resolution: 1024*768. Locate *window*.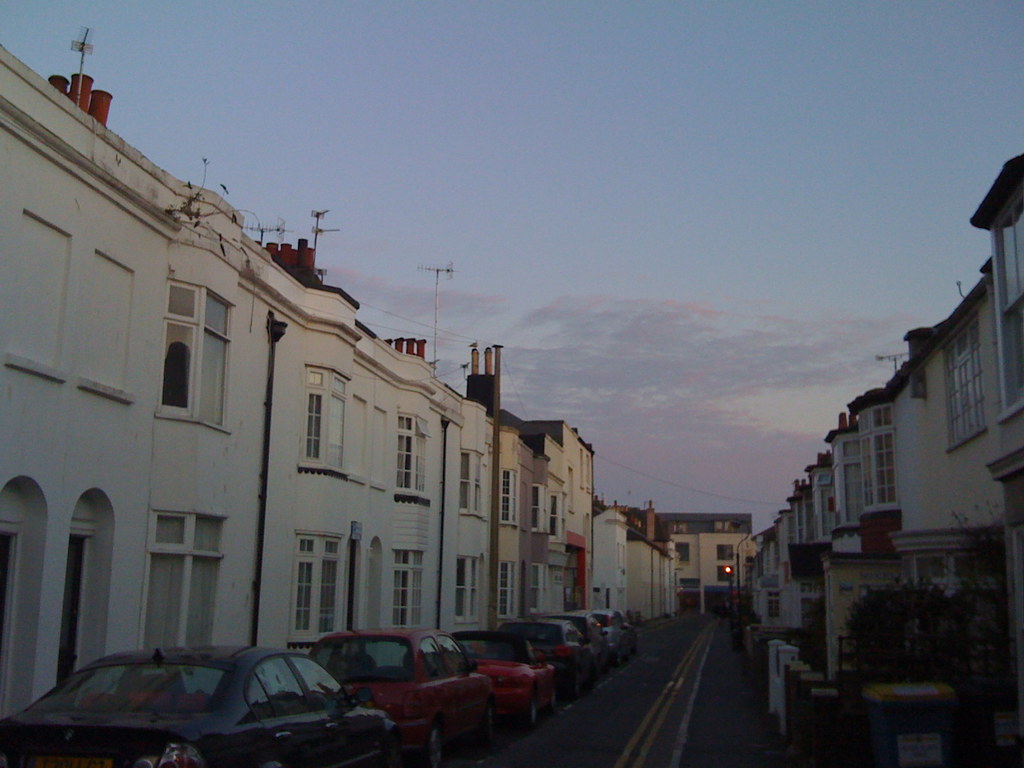
[812, 457, 838, 545].
